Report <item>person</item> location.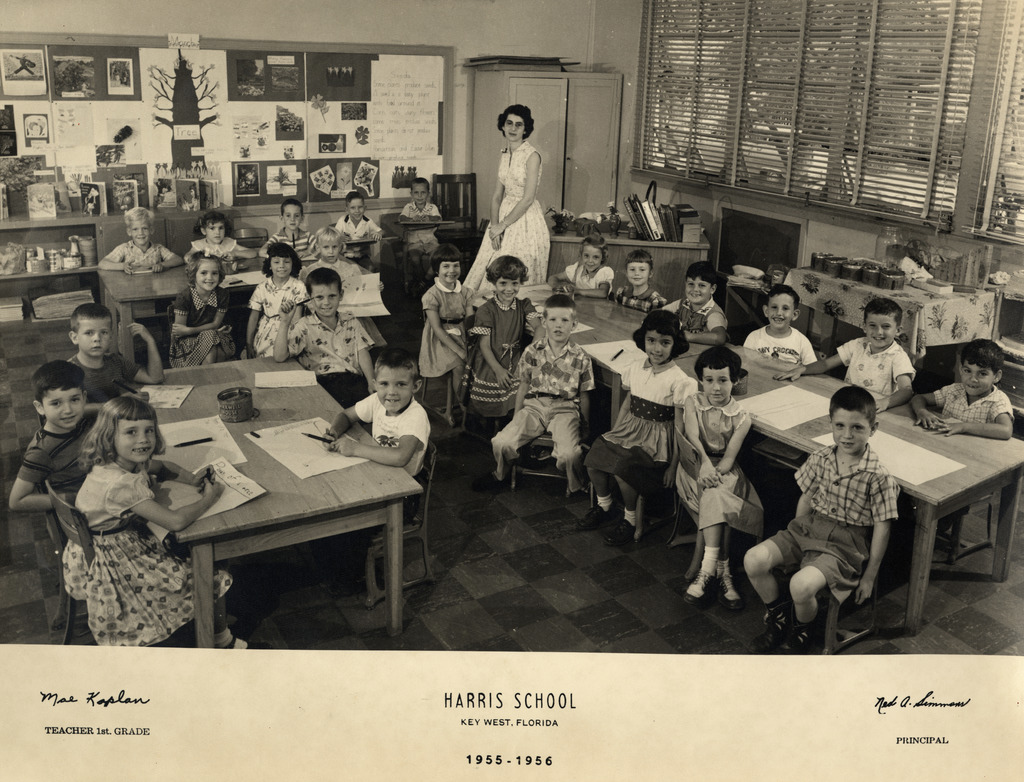
Report: {"x1": 240, "y1": 244, "x2": 304, "y2": 373}.
